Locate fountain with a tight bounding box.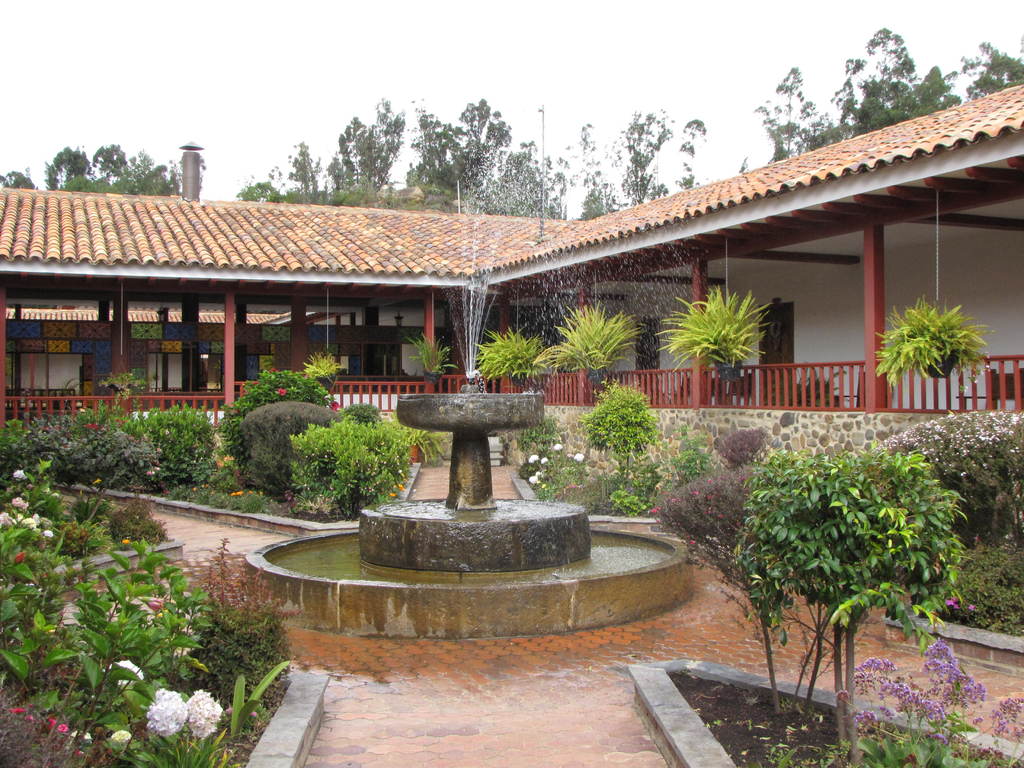
x1=303, y1=306, x2=677, y2=639.
